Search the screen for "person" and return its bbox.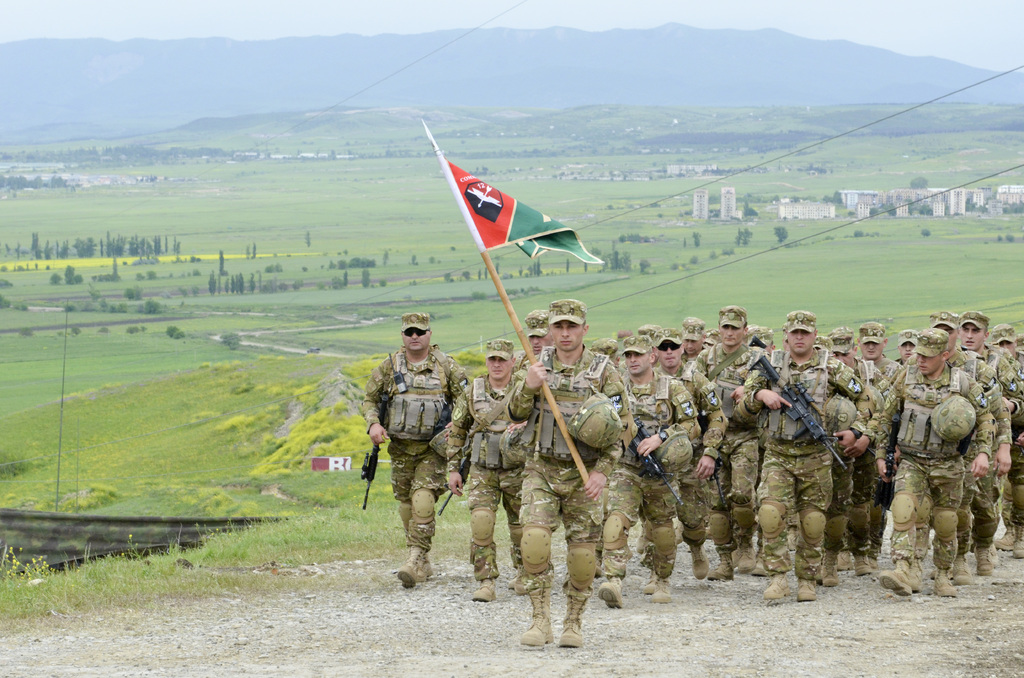
Found: {"x1": 769, "y1": 321, "x2": 868, "y2": 590}.
